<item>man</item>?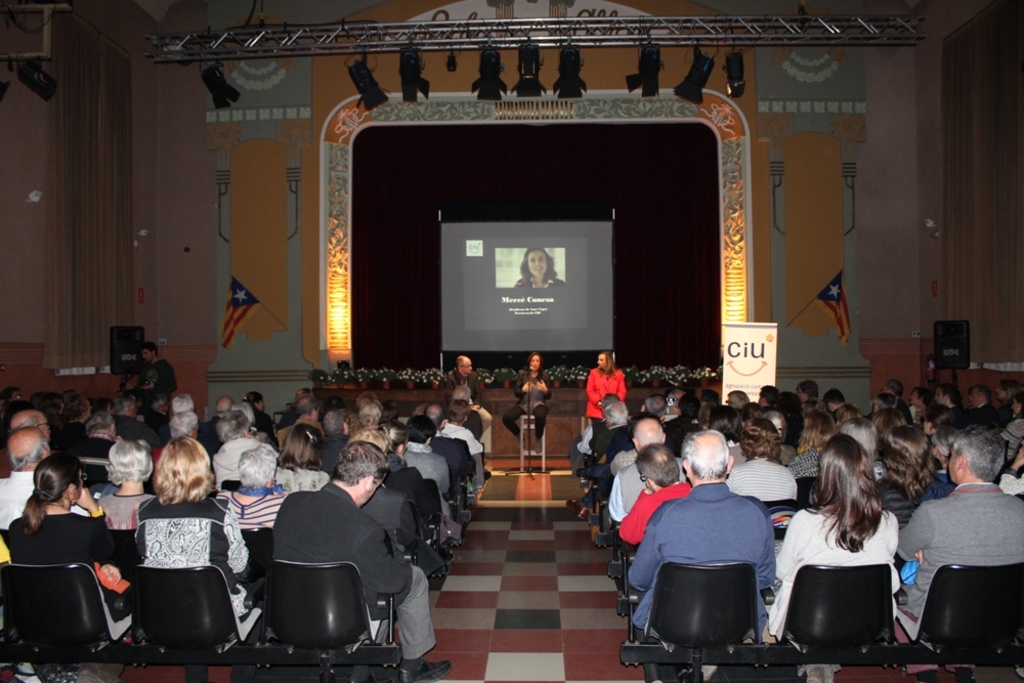
(left=317, top=407, right=354, bottom=477)
